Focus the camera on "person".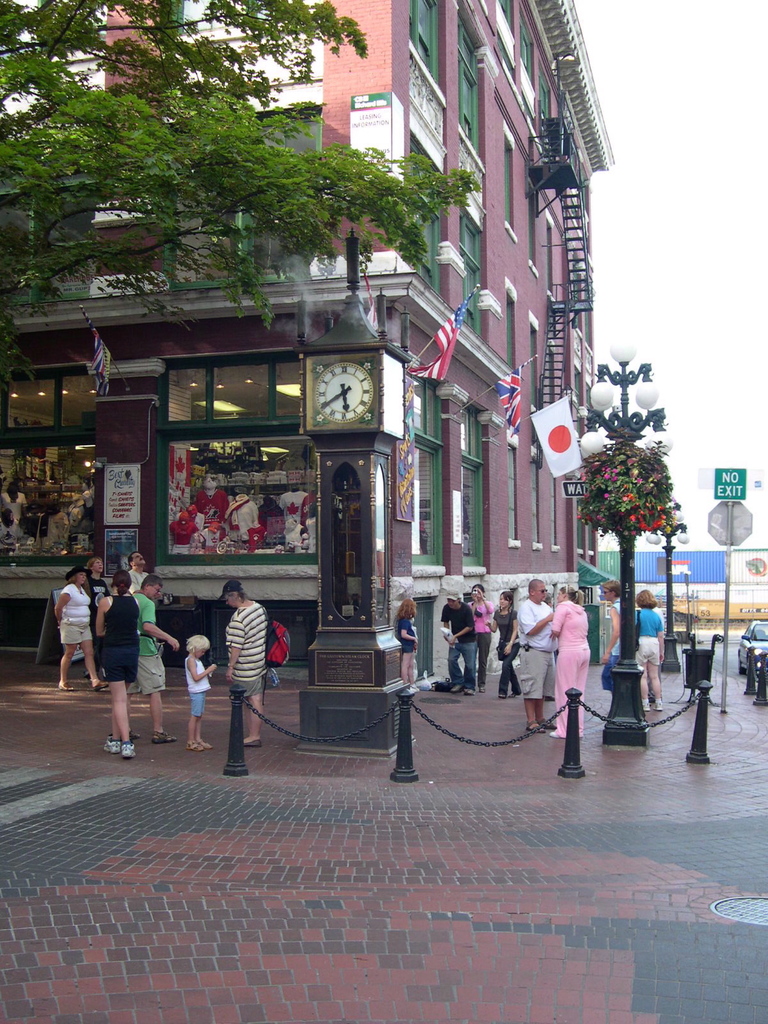
Focus region: {"x1": 486, "y1": 586, "x2": 525, "y2": 701}.
